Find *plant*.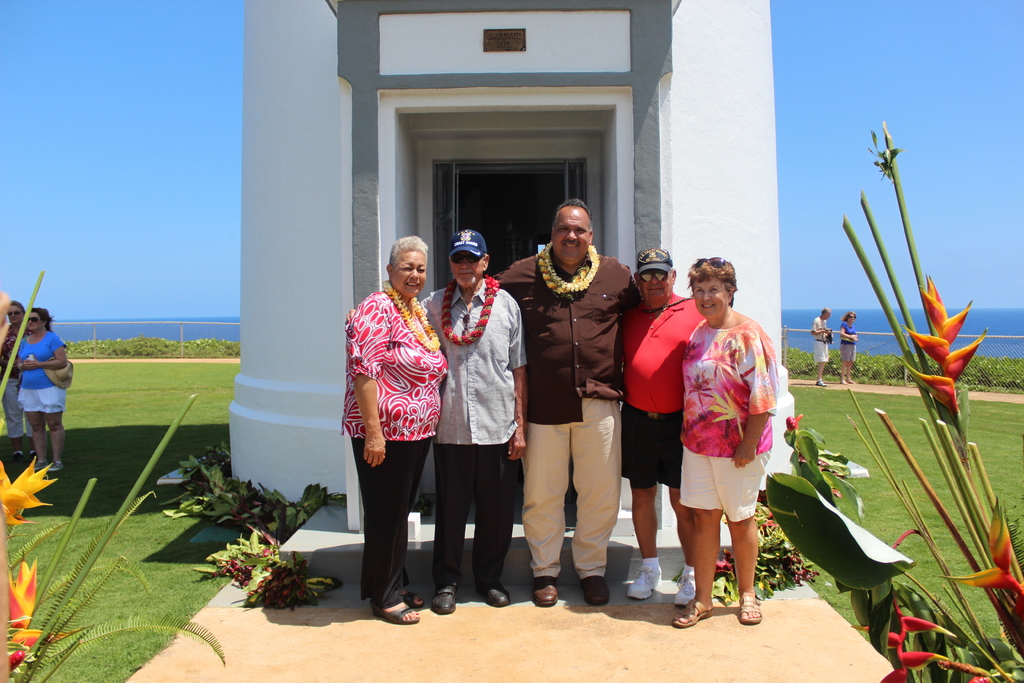
{"left": 15, "top": 495, "right": 235, "bottom": 682}.
